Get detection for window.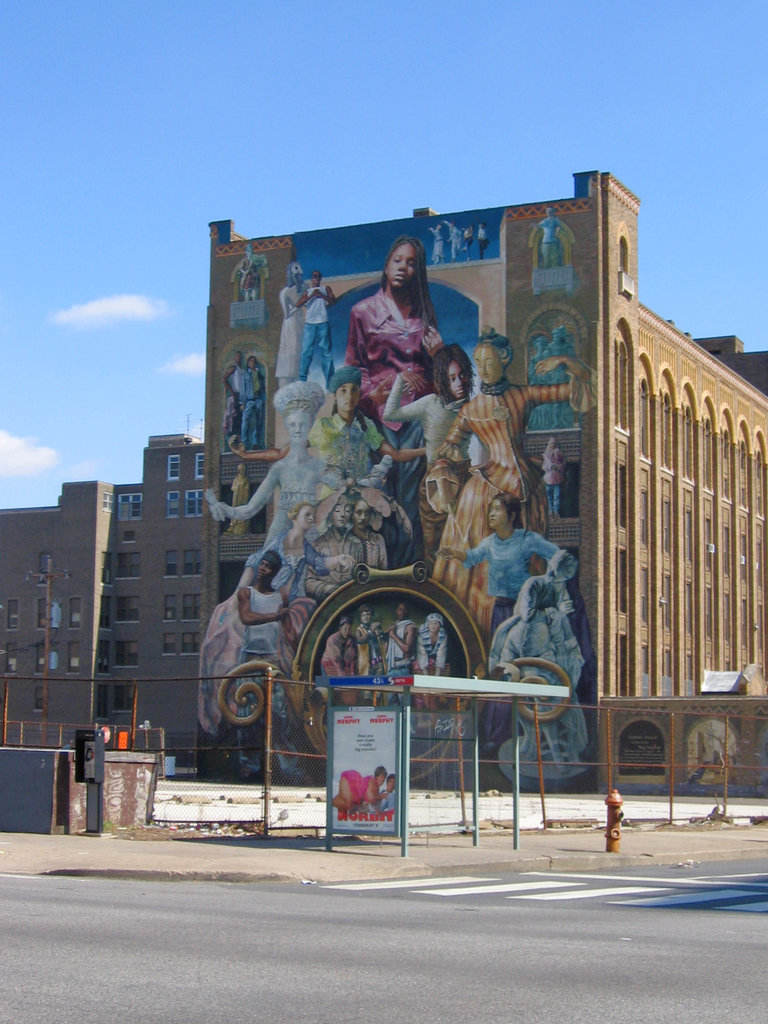
Detection: <box>180,551,202,577</box>.
